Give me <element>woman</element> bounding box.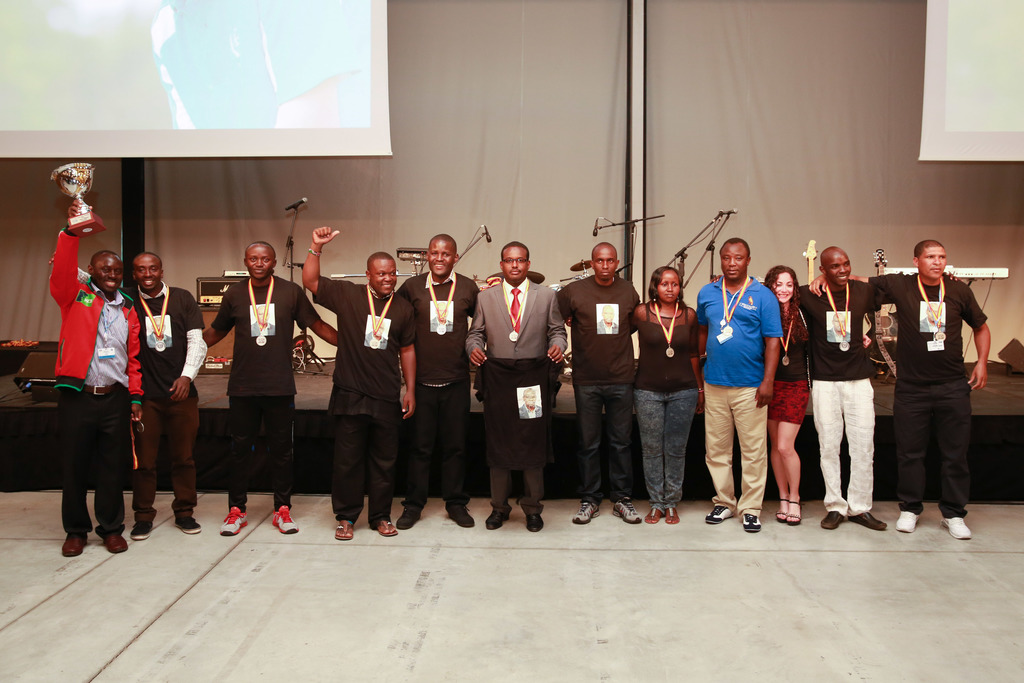
(761,261,815,523).
